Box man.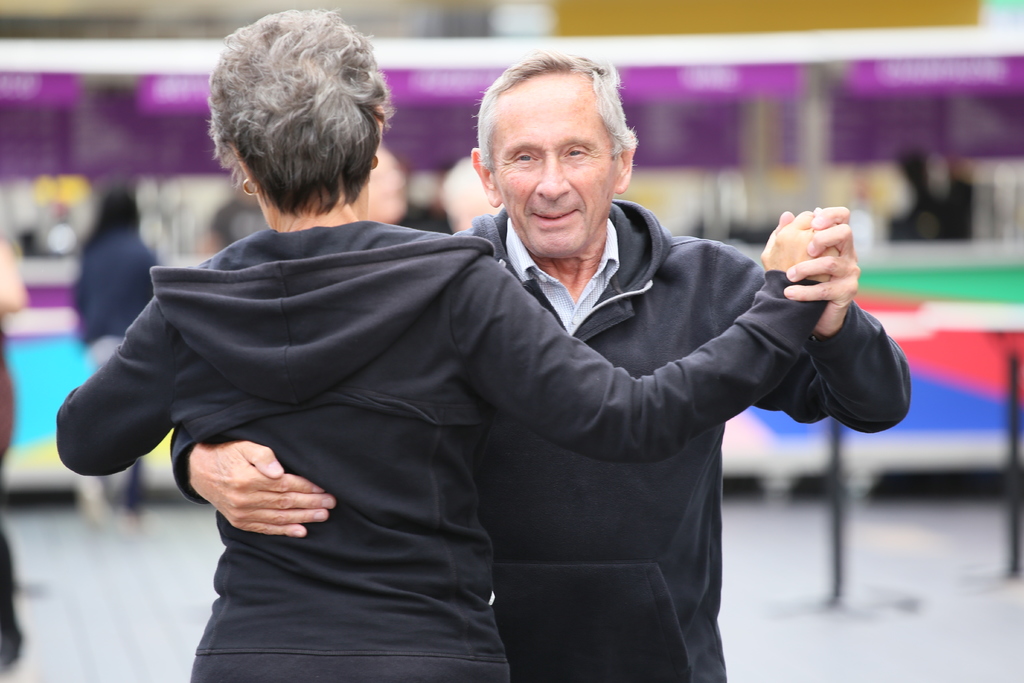
left=166, top=48, right=914, bottom=682.
